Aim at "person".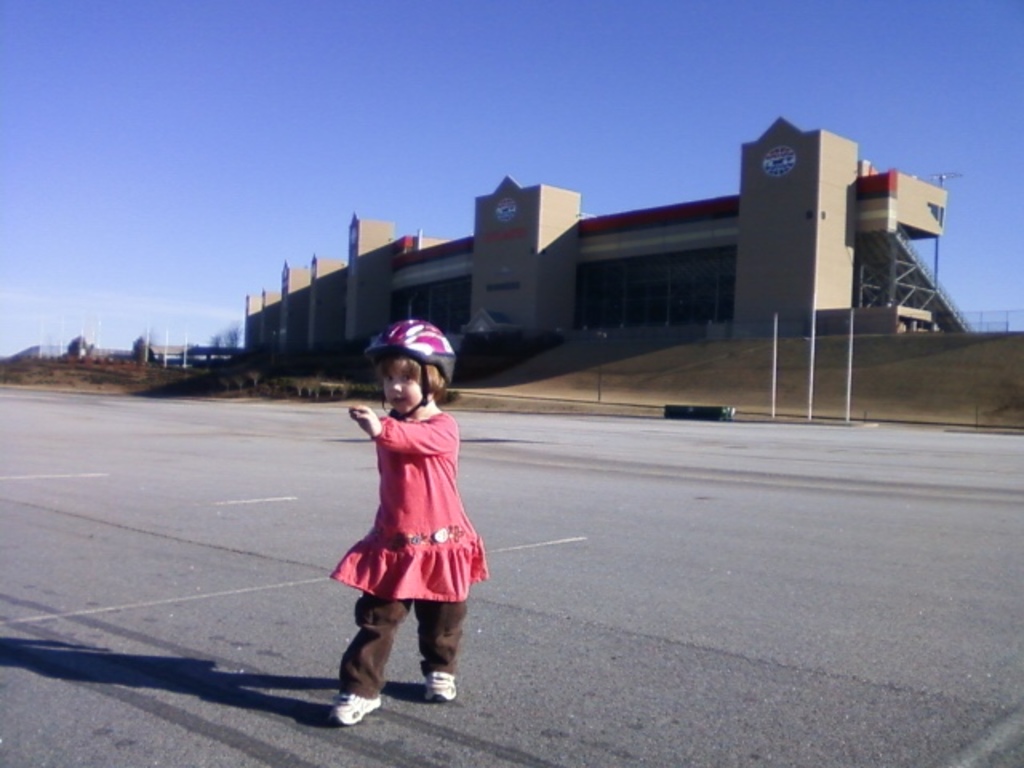
Aimed at {"x1": 330, "y1": 331, "x2": 486, "y2": 722}.
